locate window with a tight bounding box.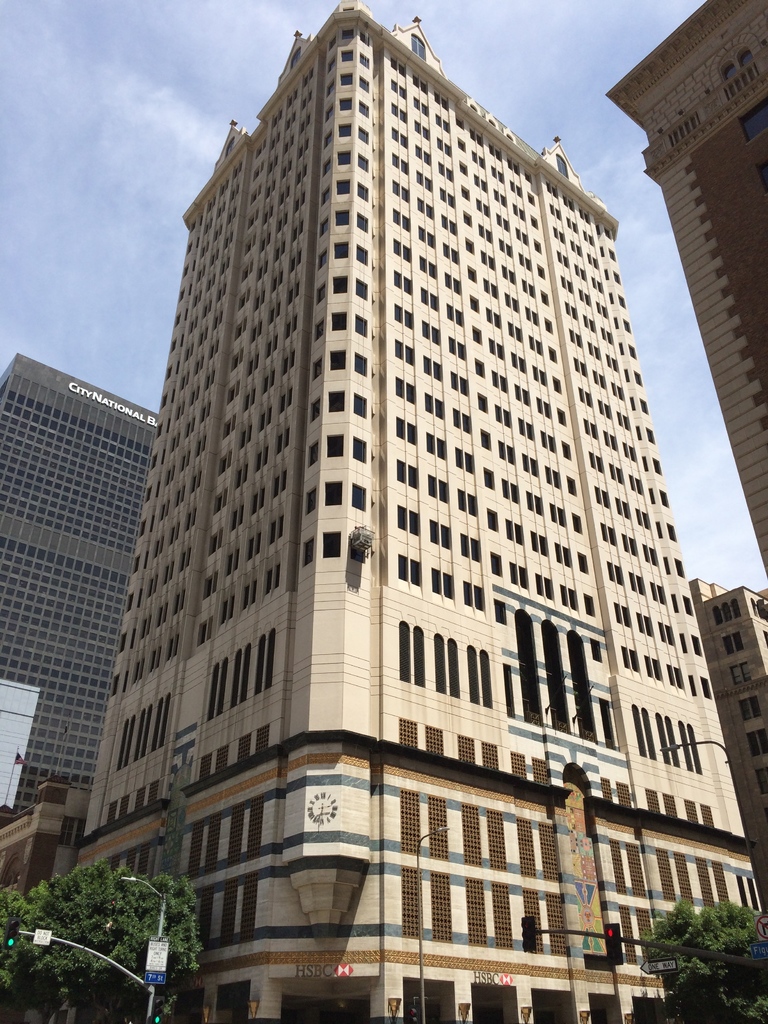
459,531,480,563.
